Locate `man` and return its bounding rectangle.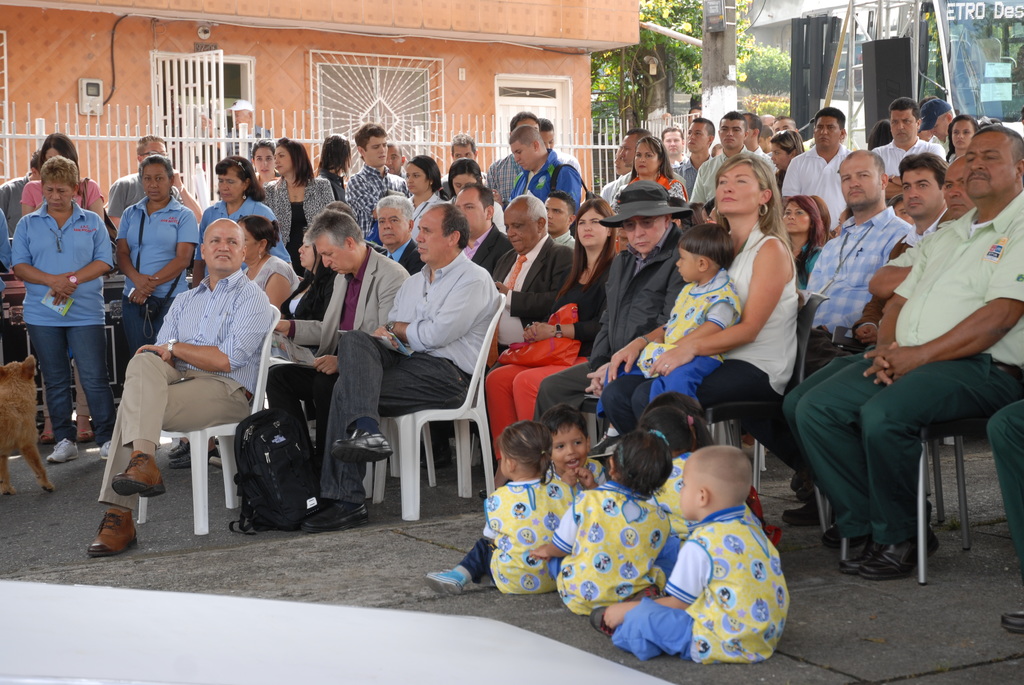
688 104 762 205.
